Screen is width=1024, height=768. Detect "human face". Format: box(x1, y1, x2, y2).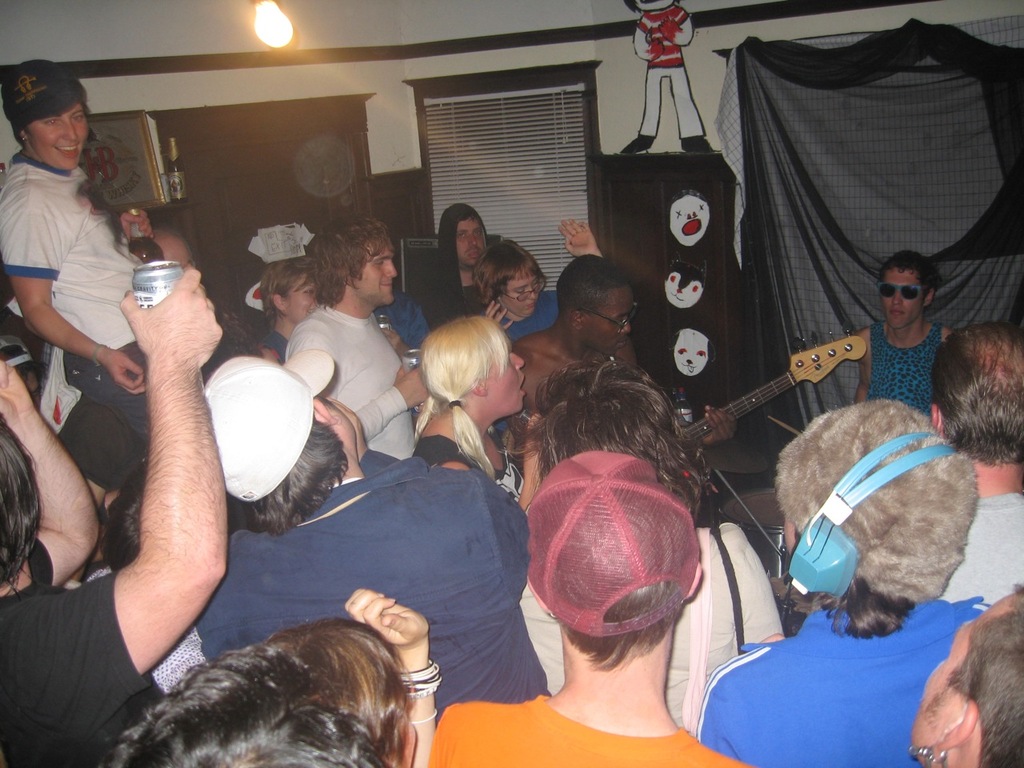
box(884, 268, 928, 330).
